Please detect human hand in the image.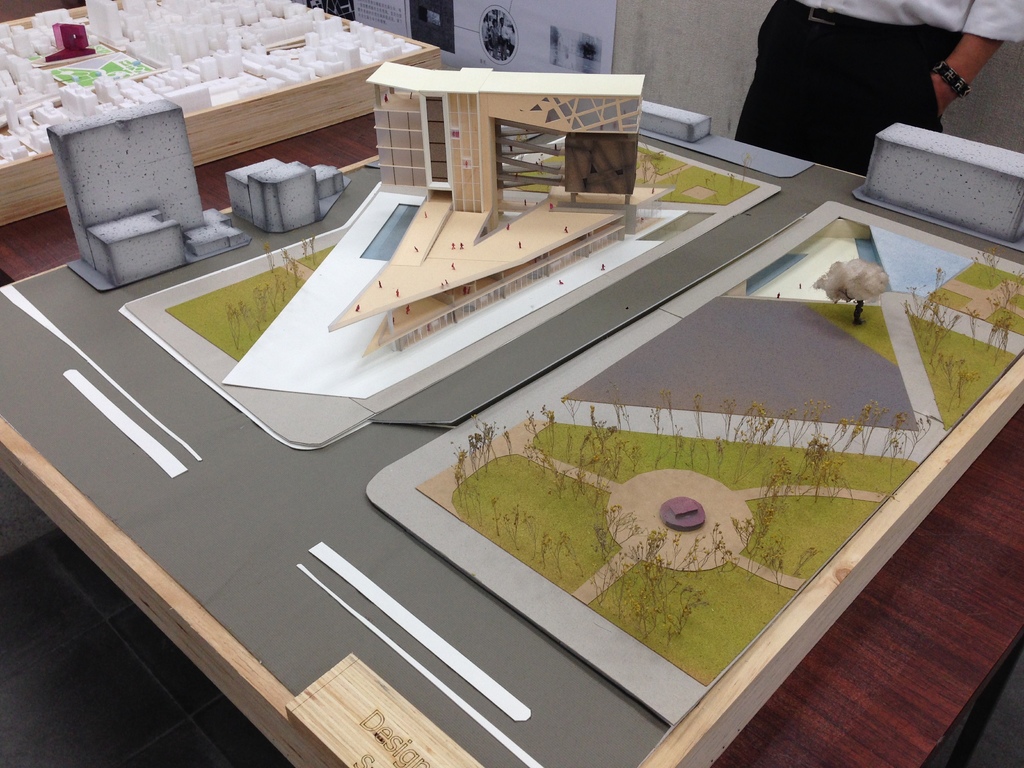
(928,65,959,115).
